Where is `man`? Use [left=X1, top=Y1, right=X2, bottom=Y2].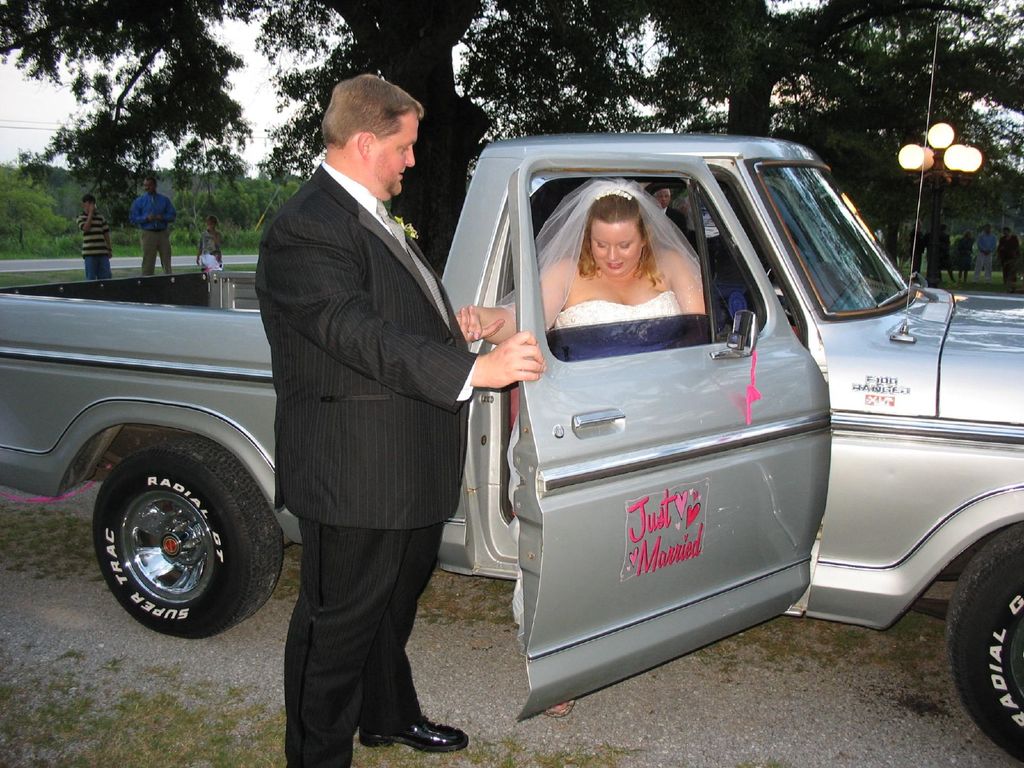
[left=127, top=176, right=177, bottom=276].
